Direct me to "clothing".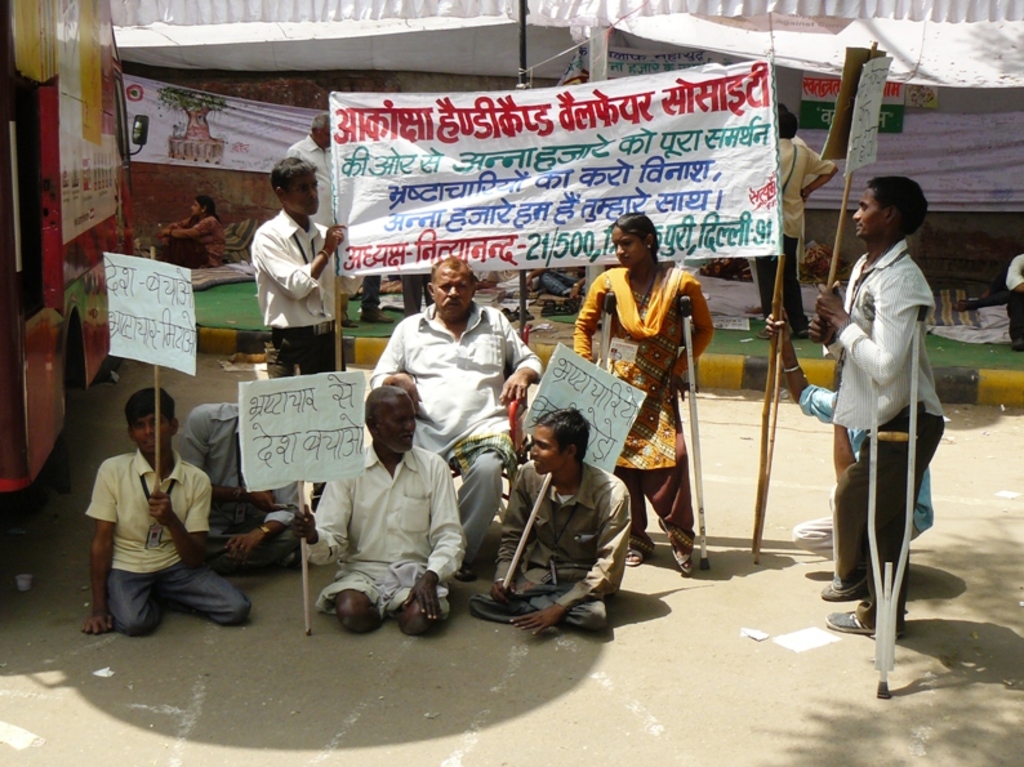
Direction: <bbox>578, 235, 713, 518</bbox>.
